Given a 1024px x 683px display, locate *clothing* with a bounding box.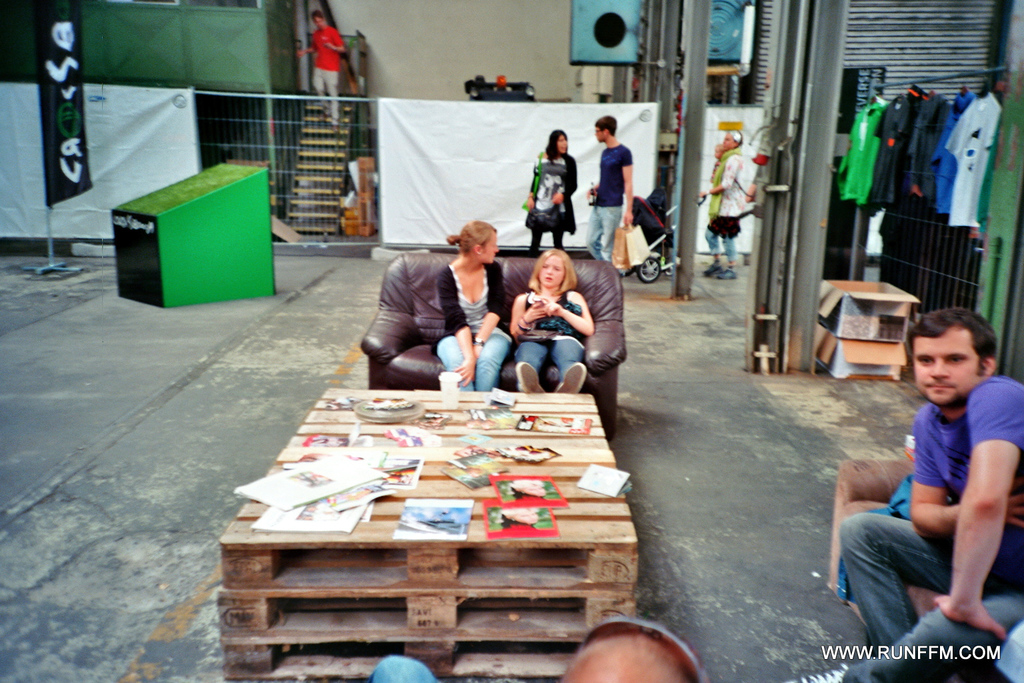
Located: 832,93,889,211.
